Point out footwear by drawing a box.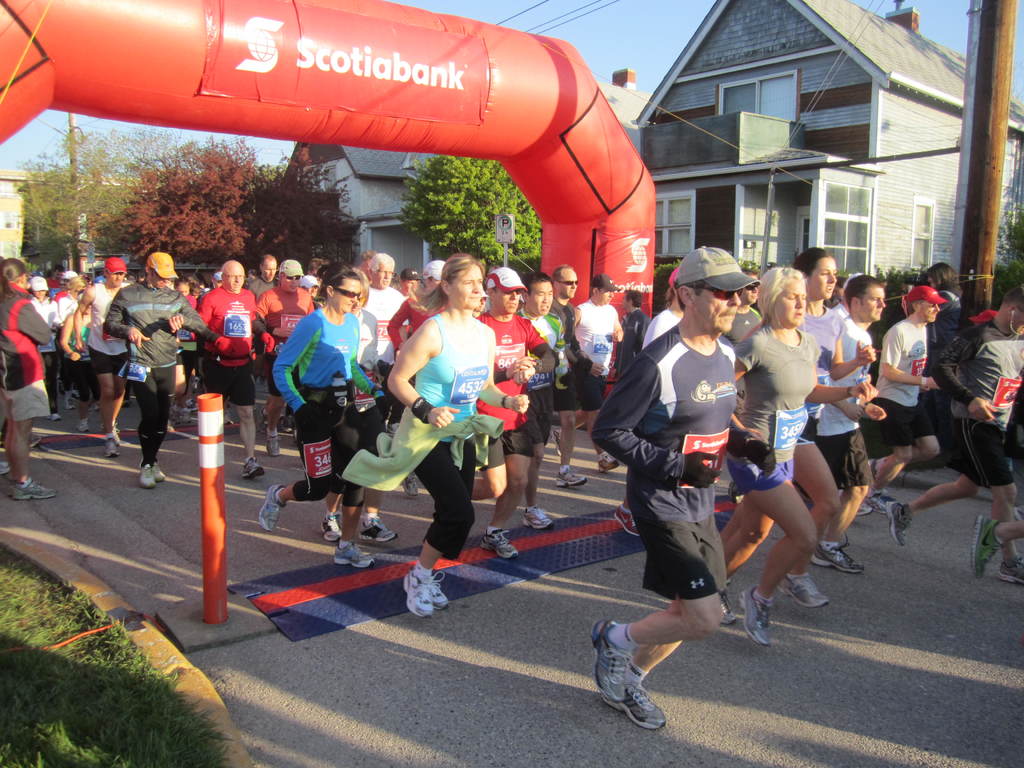
222 410 231 426.
